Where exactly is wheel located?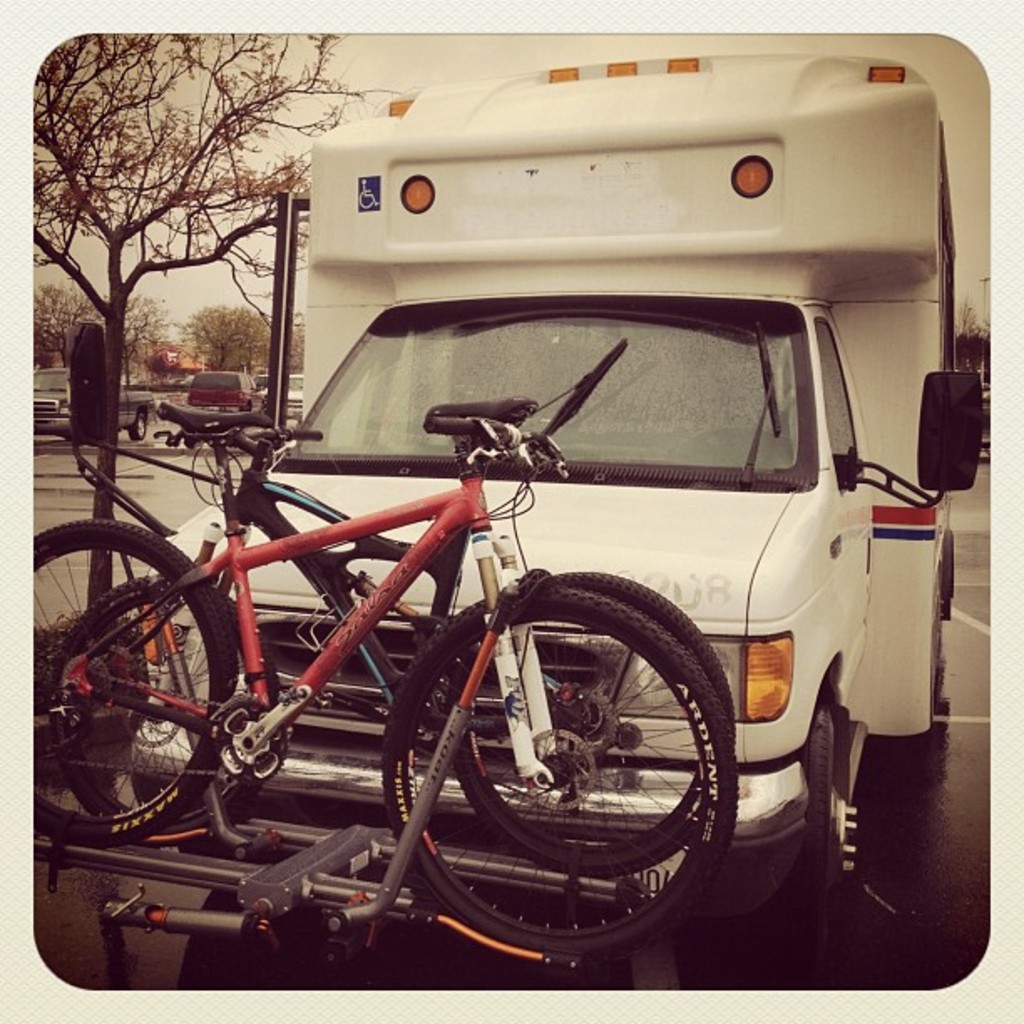
Its bounding box is {"x1": 929, "y1": 581, "x2": 940, "y2": 708}.
